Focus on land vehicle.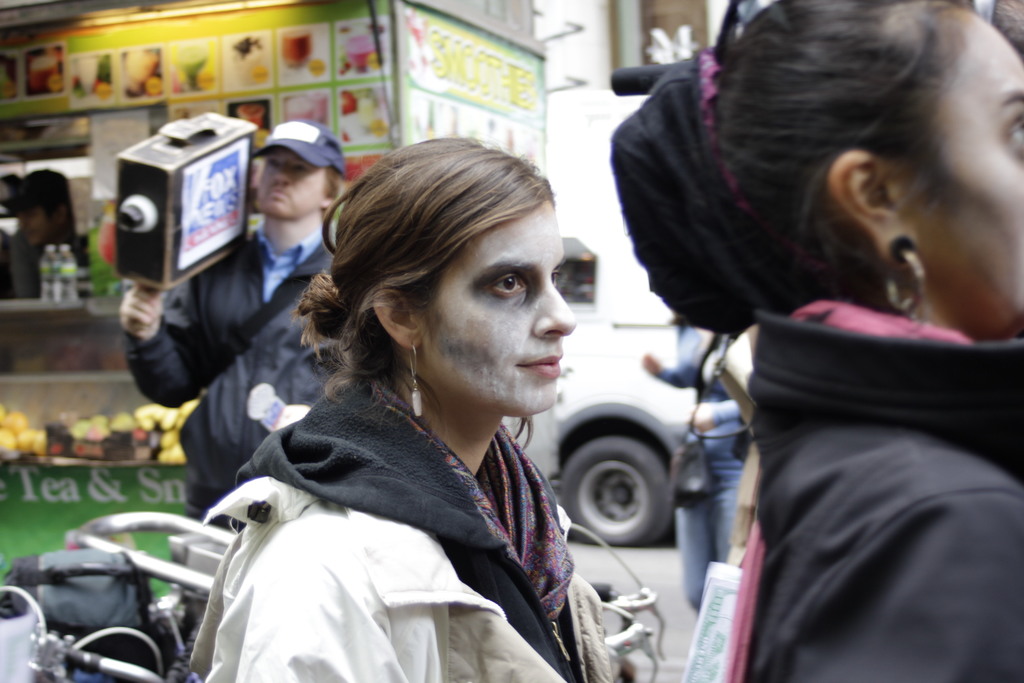
Focused at 0:0:694:541.
